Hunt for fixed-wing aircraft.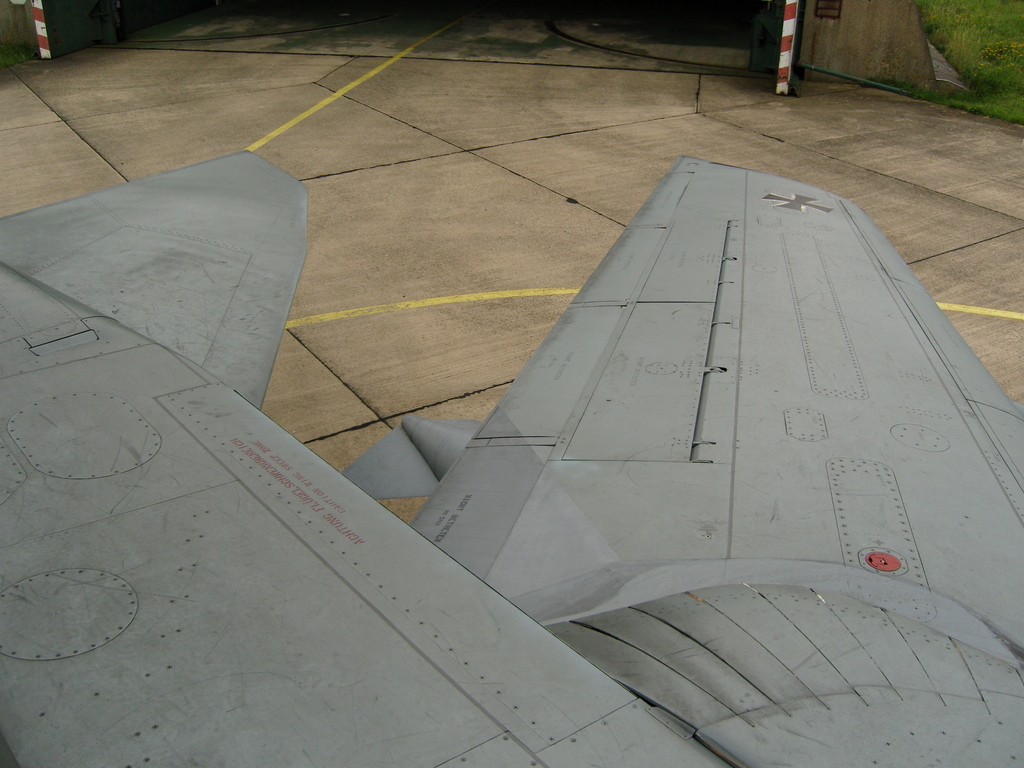
Hunted down at 0:146:1023:767.
